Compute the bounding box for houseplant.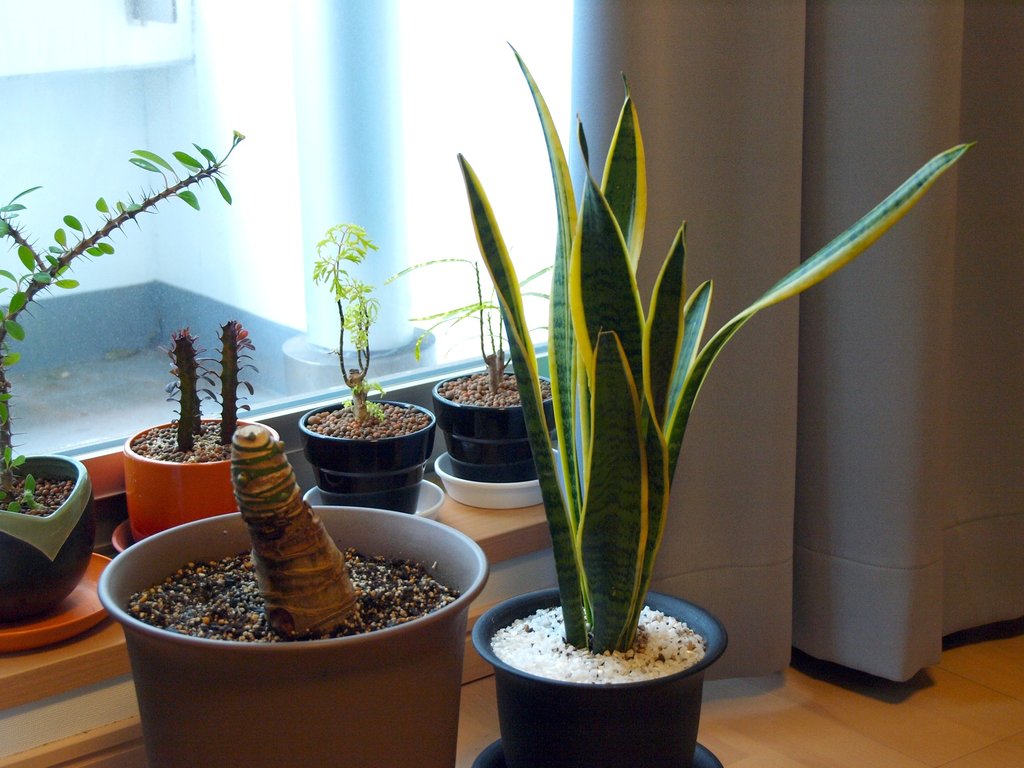
(left=96, top=417, right=492, bottom=767).
